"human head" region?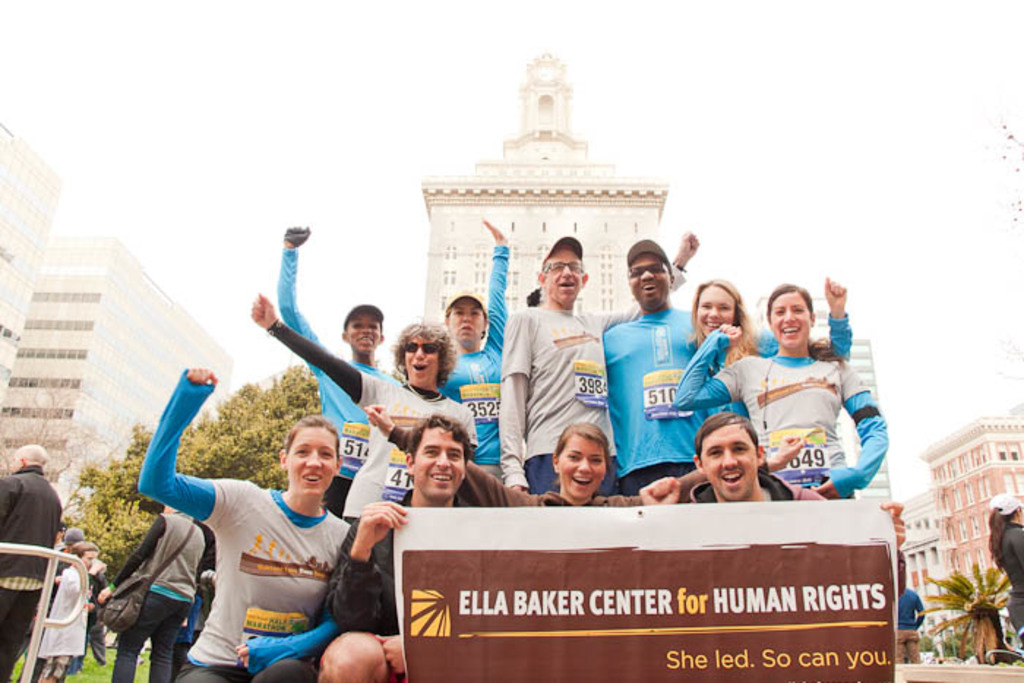
select_region(338, 309, 383, 355)
